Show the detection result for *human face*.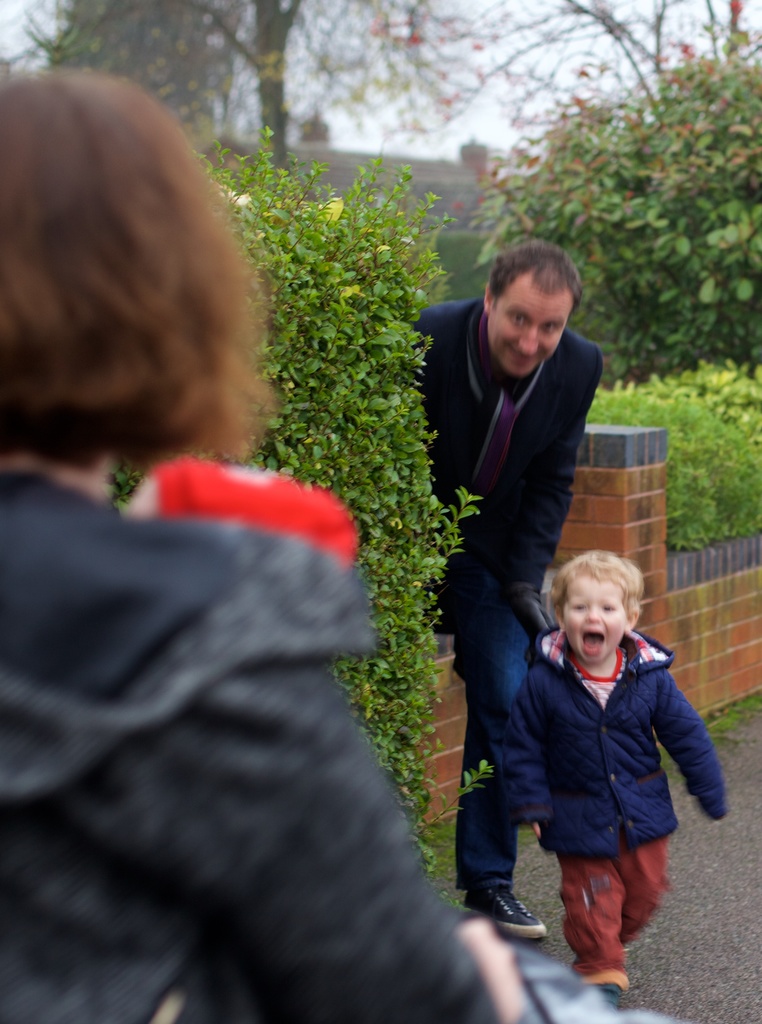
(484,284,566,373).
